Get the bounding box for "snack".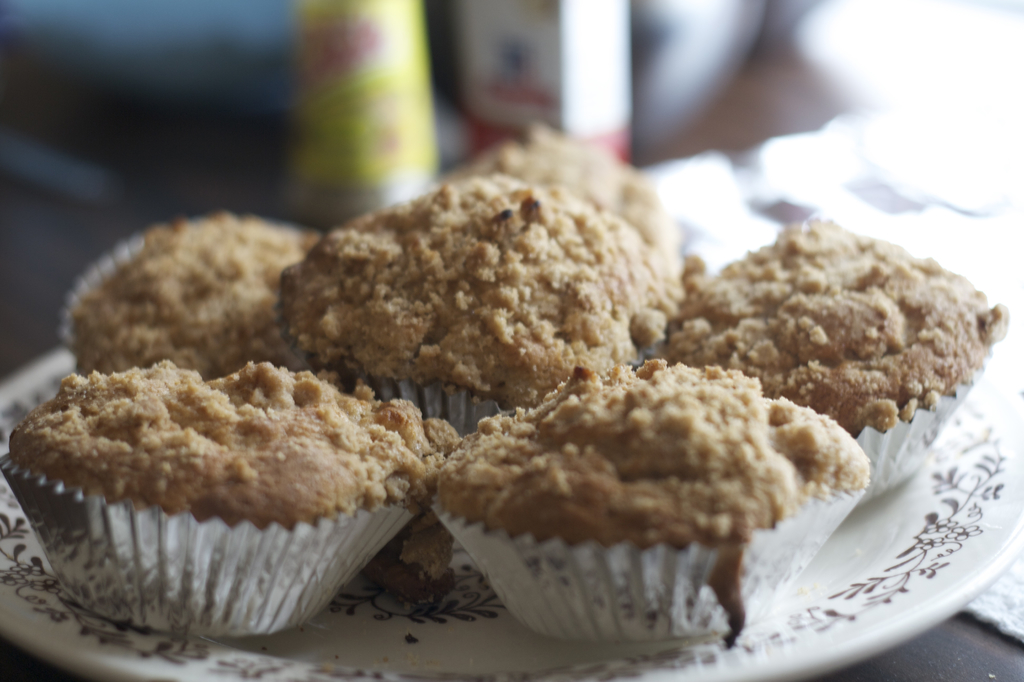
Rect(710, 220, 992, 441).
